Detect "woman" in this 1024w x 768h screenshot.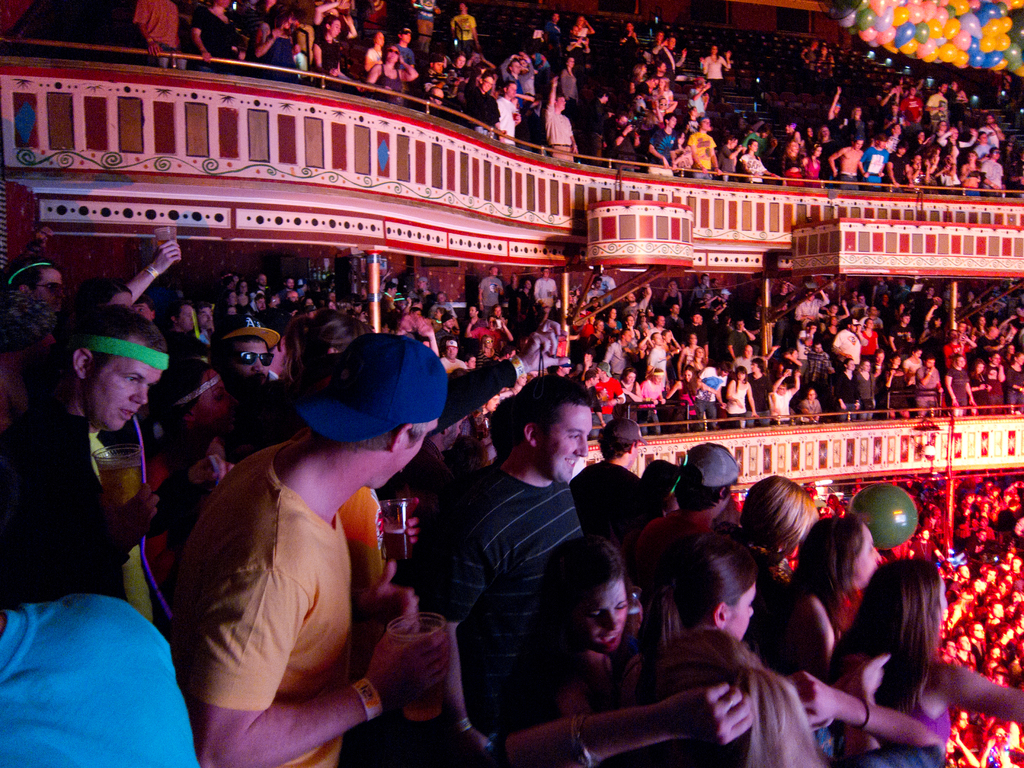
Detection: rect(607, 549, 828, 762).
